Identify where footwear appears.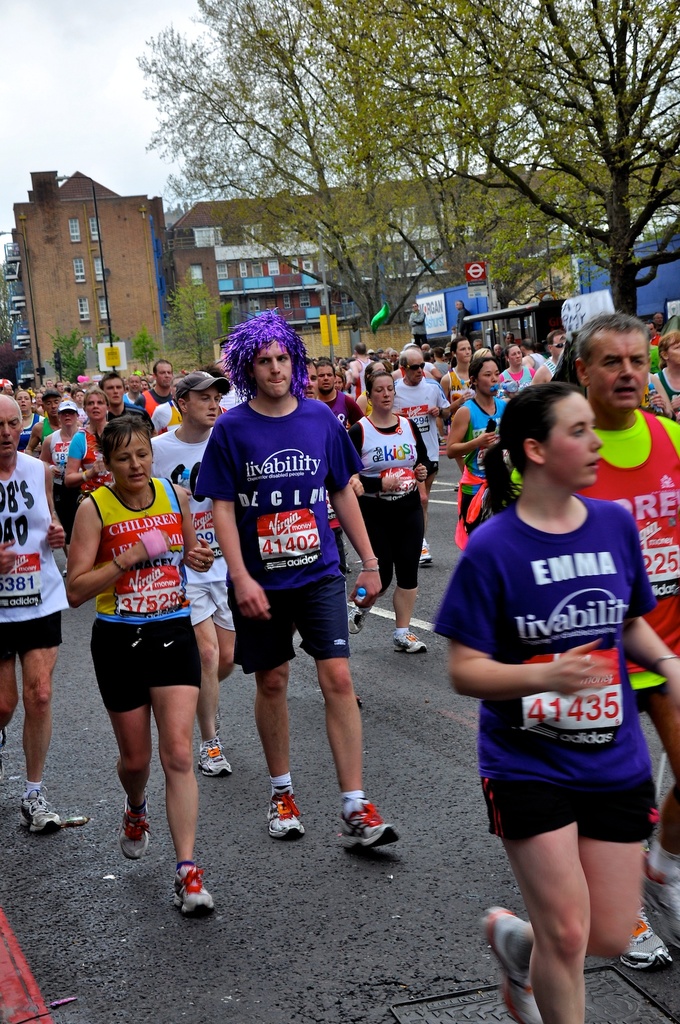
Appears at region(611, 909, 668, 969).
